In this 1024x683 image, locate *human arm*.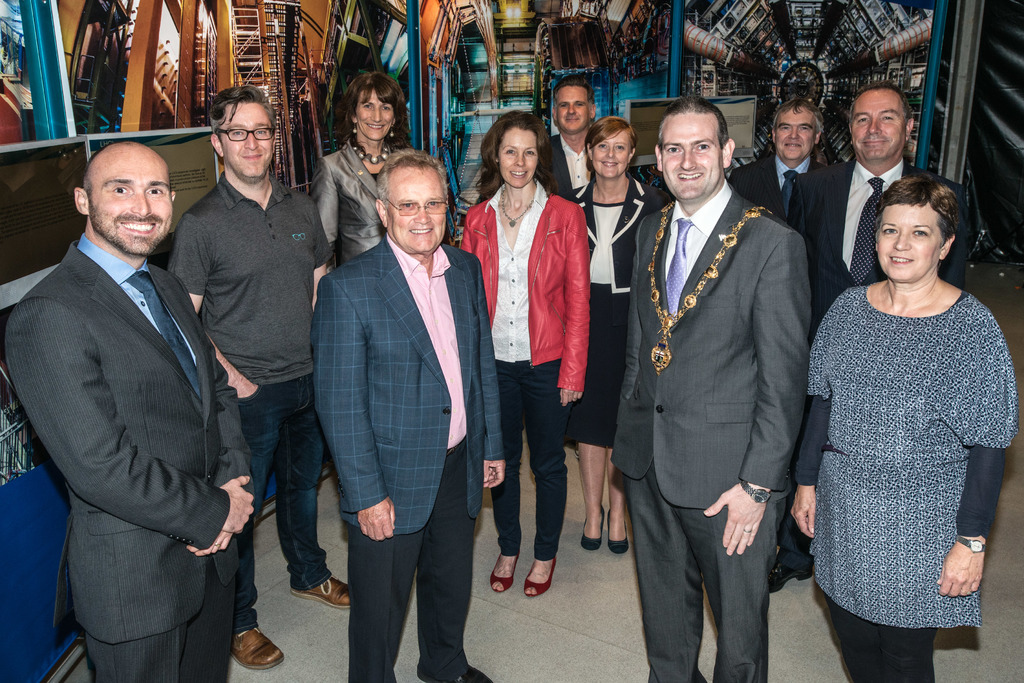
Bounding box: Rect(182, 279, 250, 554).
